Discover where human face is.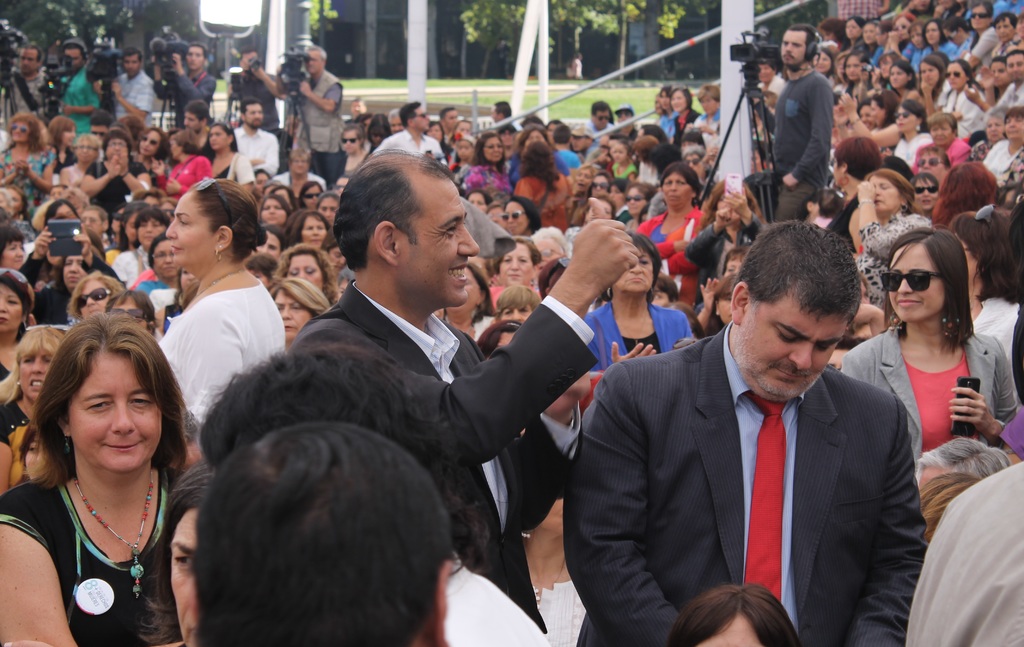
Discovered at Rect(292, 155, 310, 175).
